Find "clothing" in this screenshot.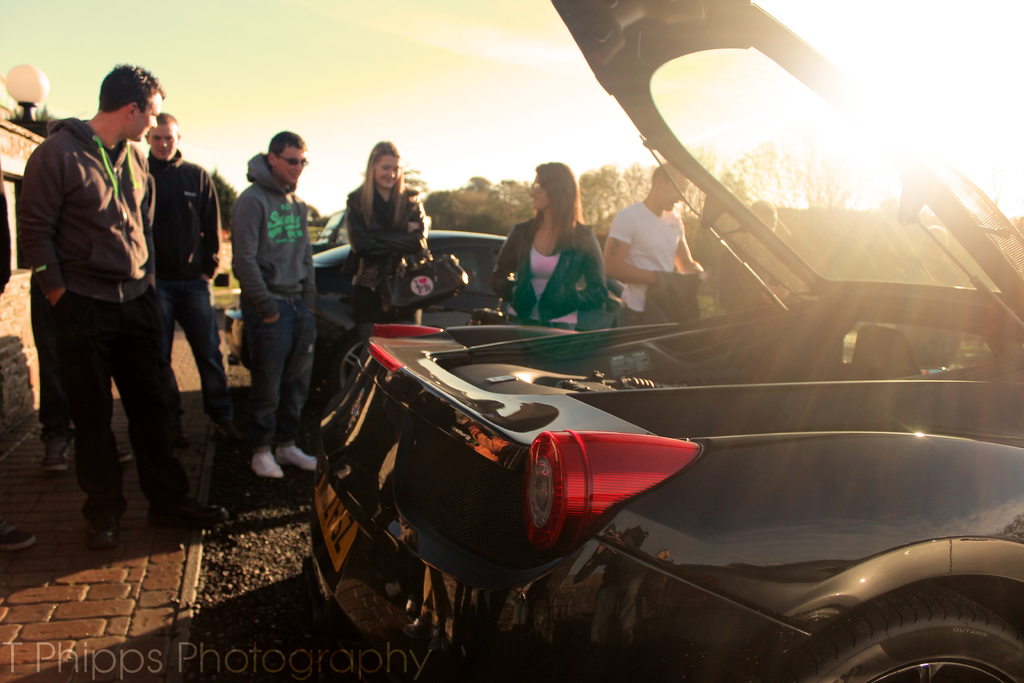
The bounding box for "clothing" is <bbox>225, 152, 316, 449</bbox>.
